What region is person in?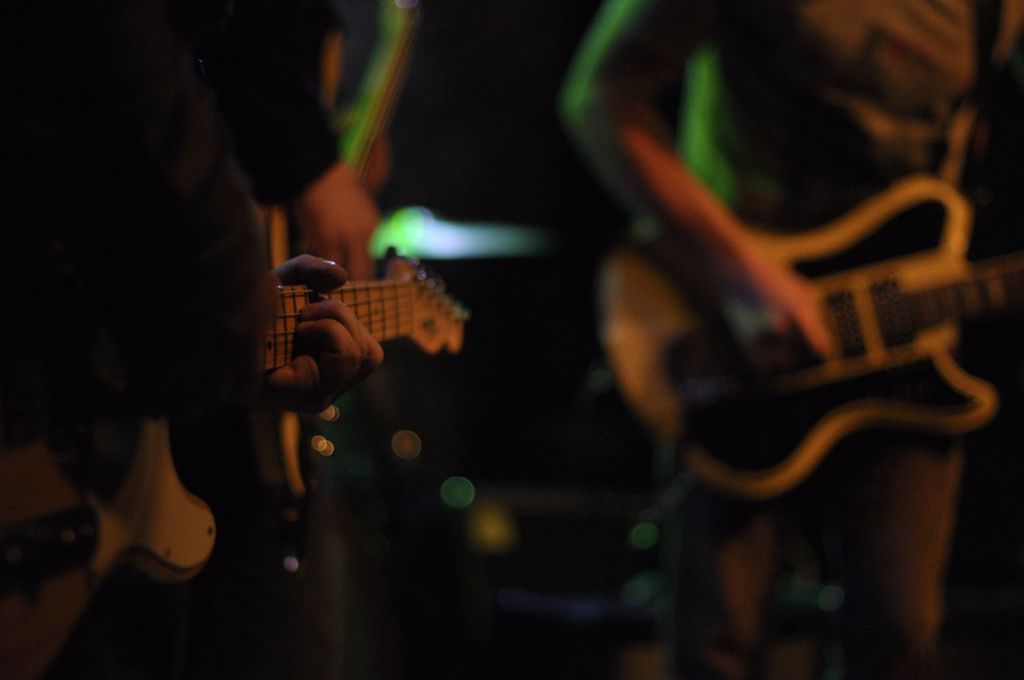
l=0, t=0, r=386, b=679.
